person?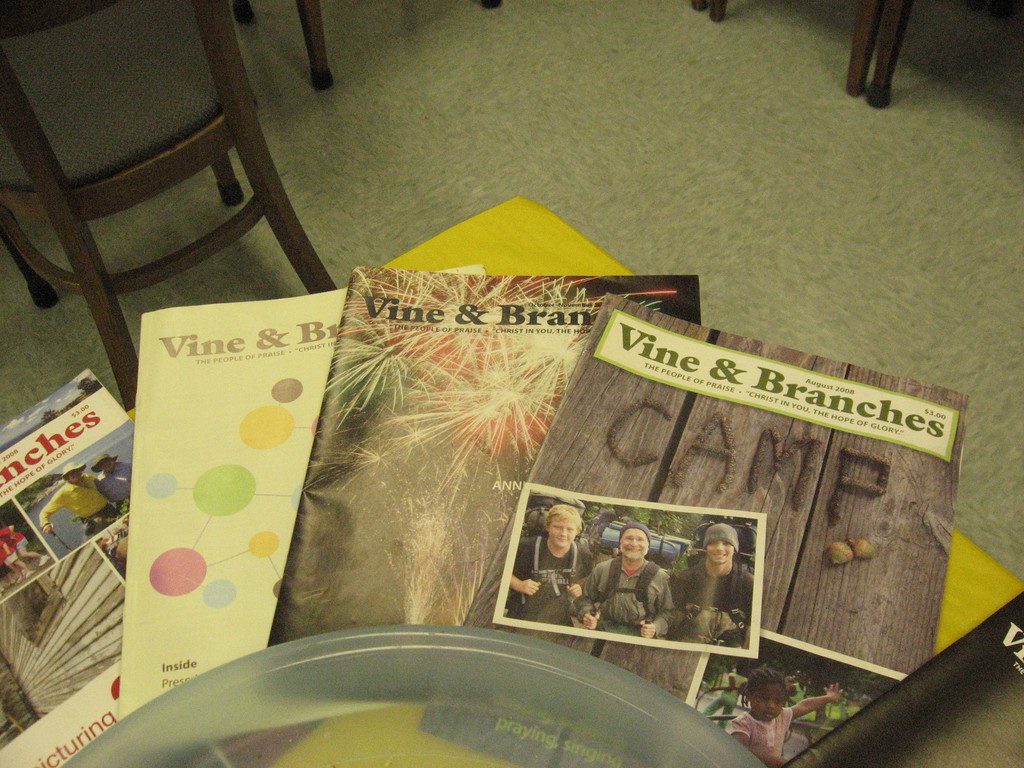
bbox(674, 521, 753, 657)
